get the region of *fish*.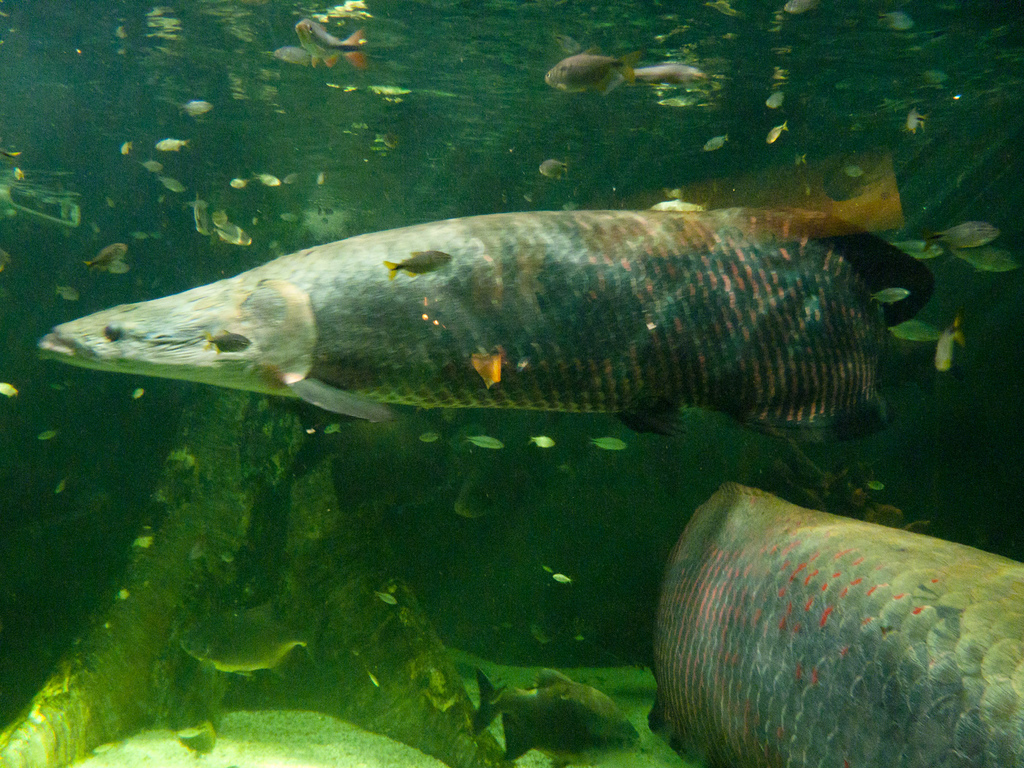
[540,56,636,94].
